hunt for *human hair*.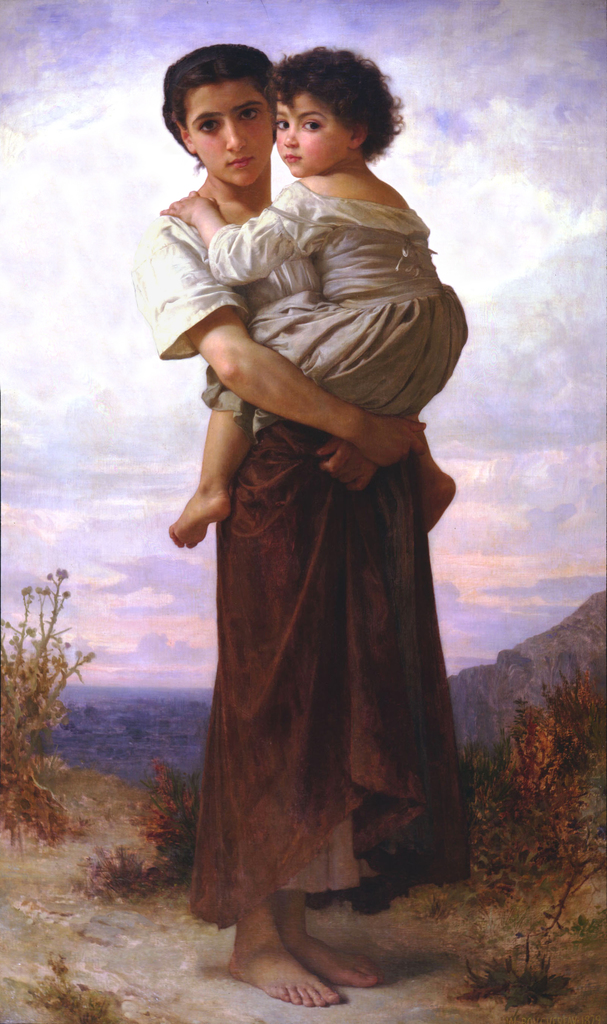
Hunted down at 265 42 399 171.
